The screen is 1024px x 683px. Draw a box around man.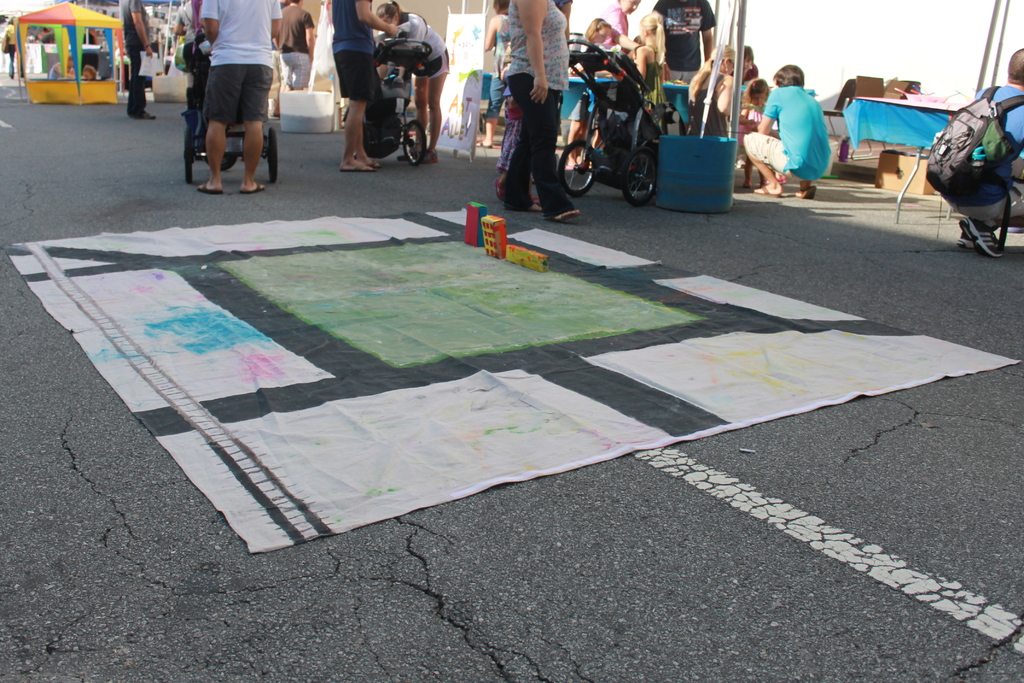
(left=649, top=0, right=717, bottom=136).
